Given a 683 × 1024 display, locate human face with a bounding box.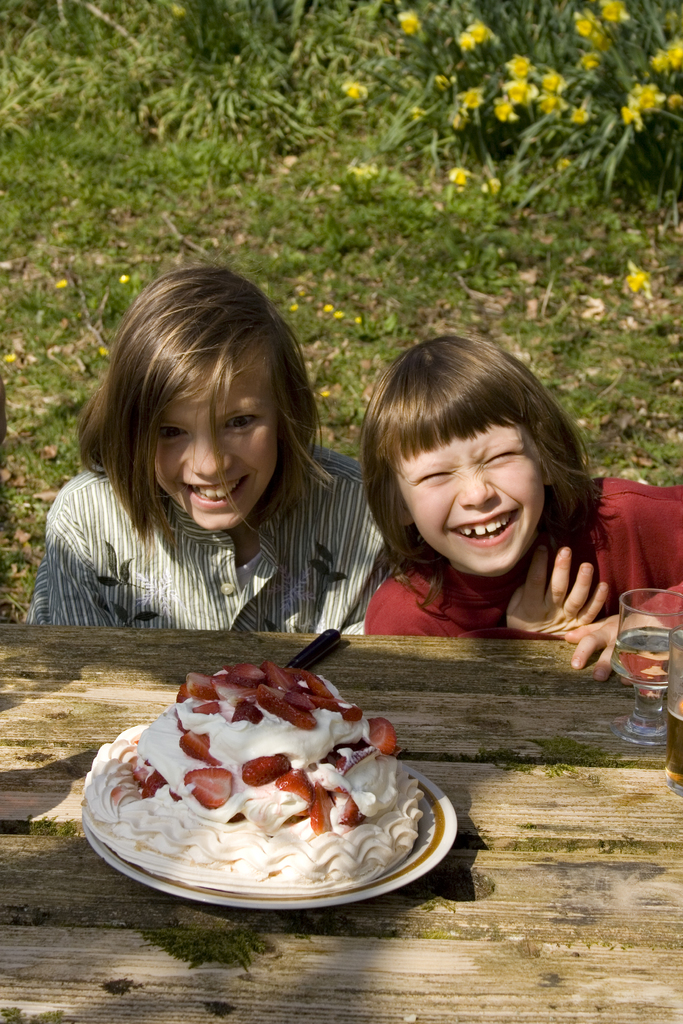
Located: bbox=[153, 340, 278, 531].
